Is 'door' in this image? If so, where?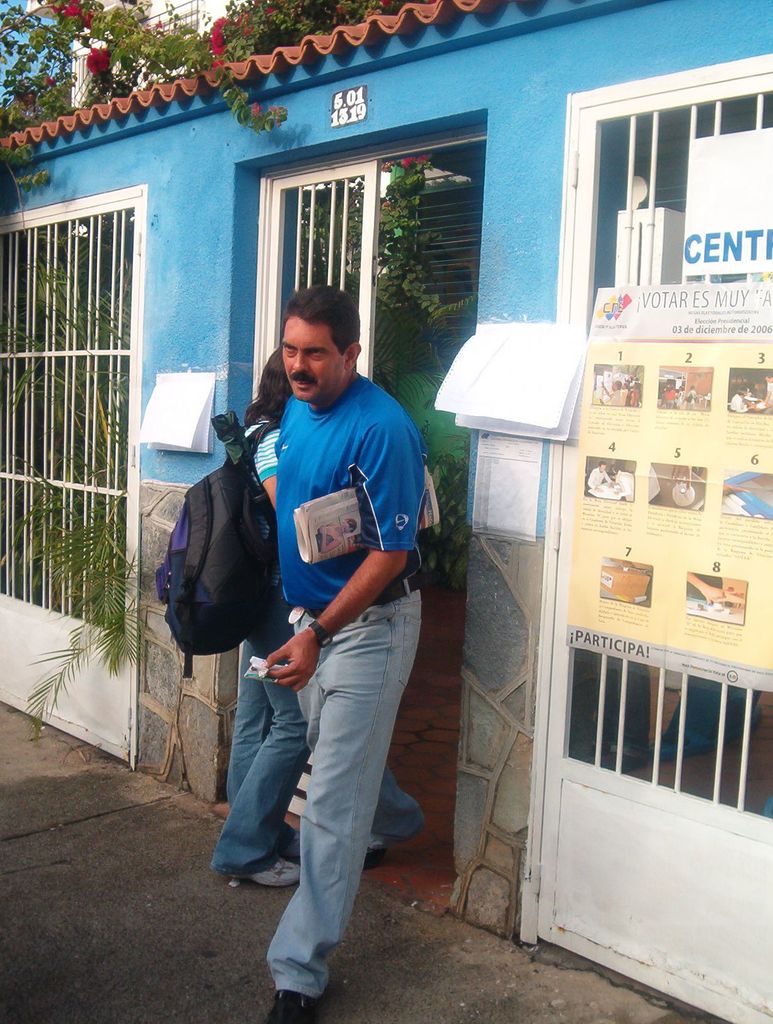
Yes, at crop(215, 130, 487, 791).
